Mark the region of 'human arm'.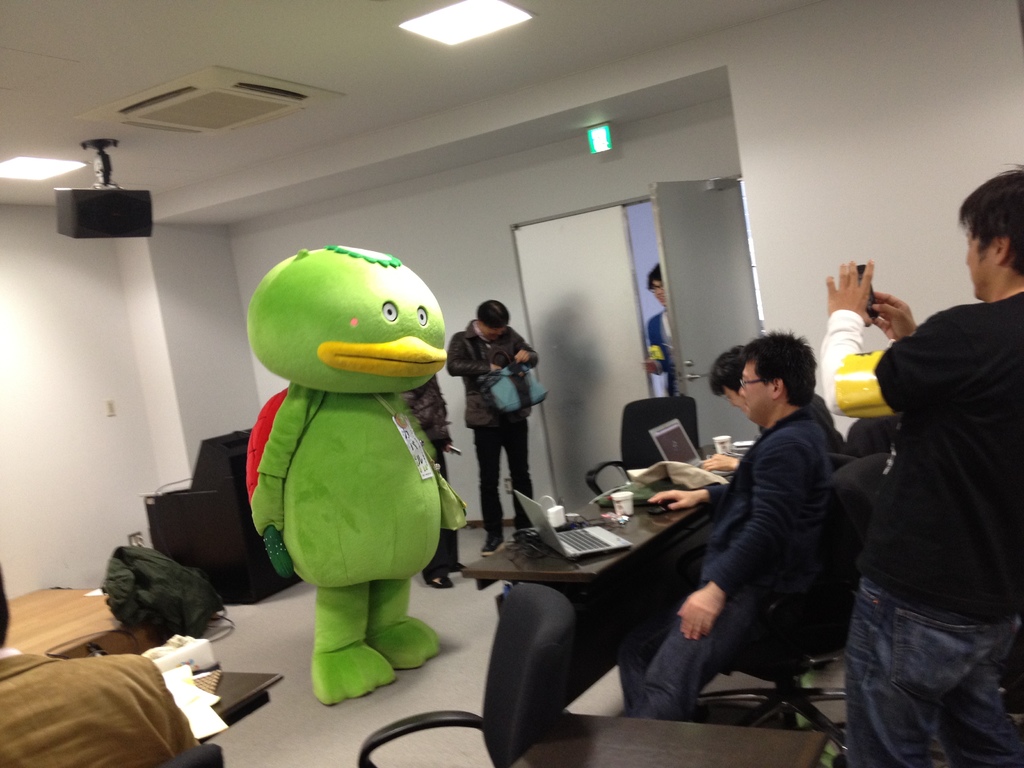
Region: <region>676, 433, 808, 641</region>.
